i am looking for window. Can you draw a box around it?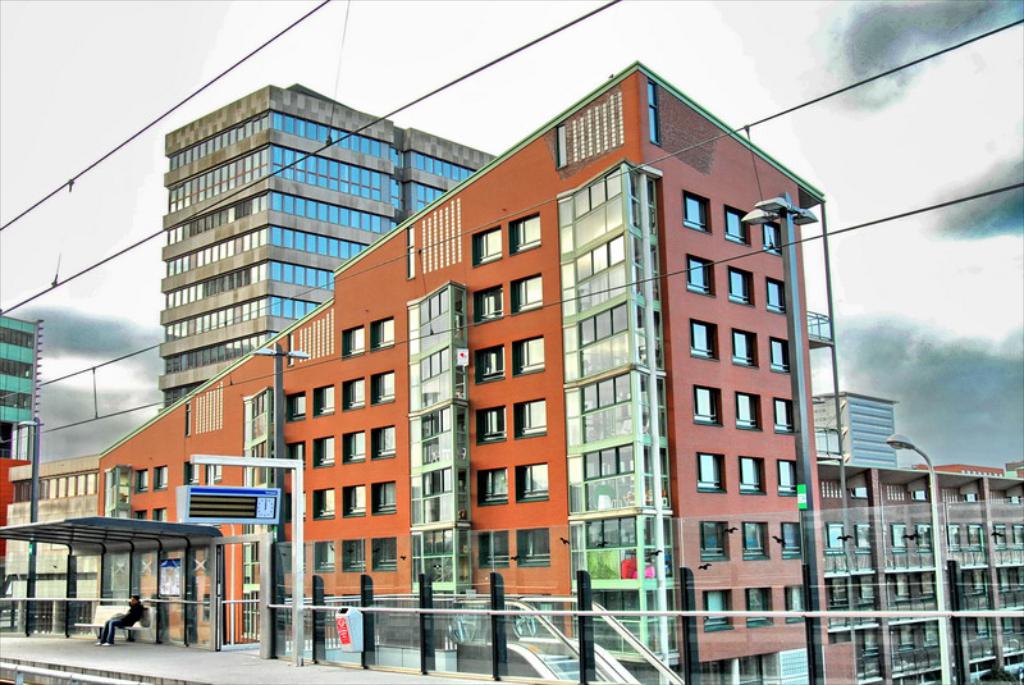
Sure, the bounding box is select_region(370, 426, 399, 458).
